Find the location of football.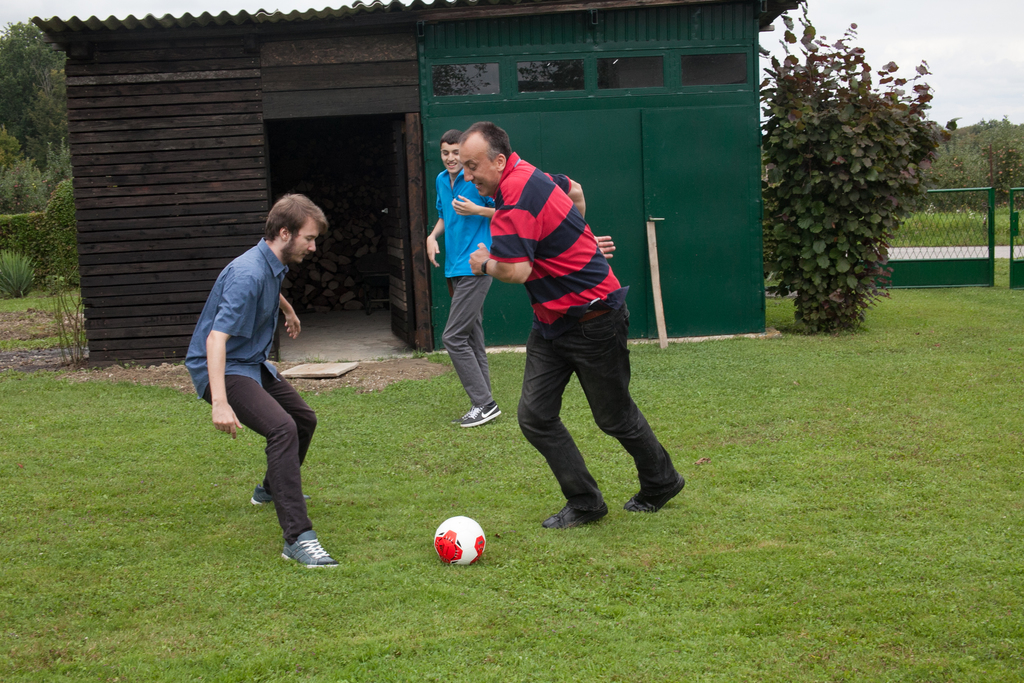
Location: x1=433 y1=511 x2=486 y2=566.
